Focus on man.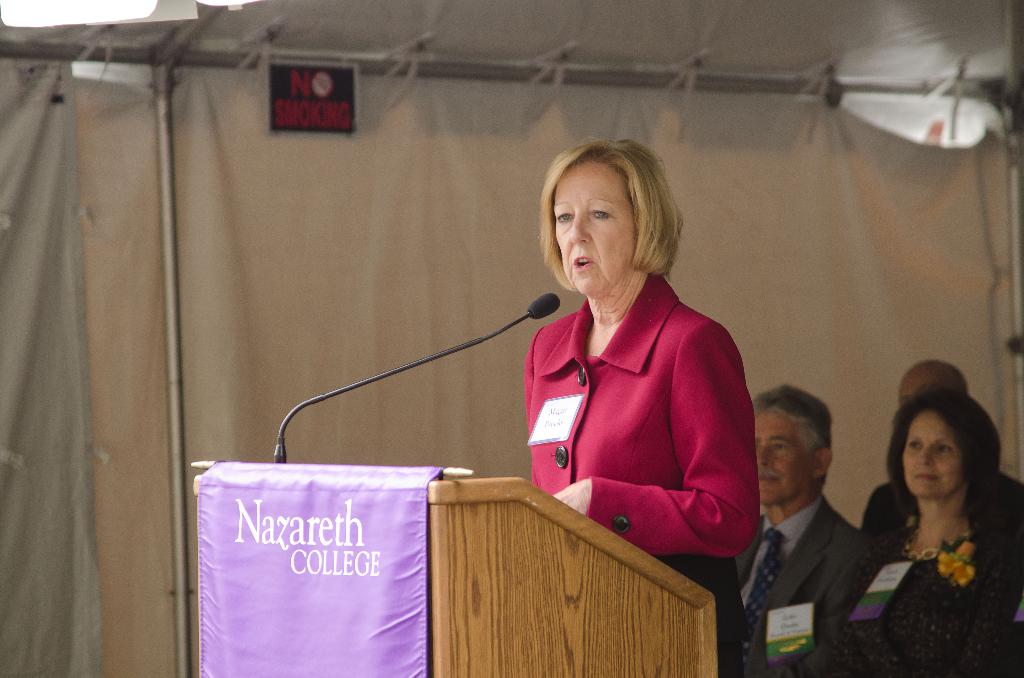
Focused at 870/353/1023/562.
